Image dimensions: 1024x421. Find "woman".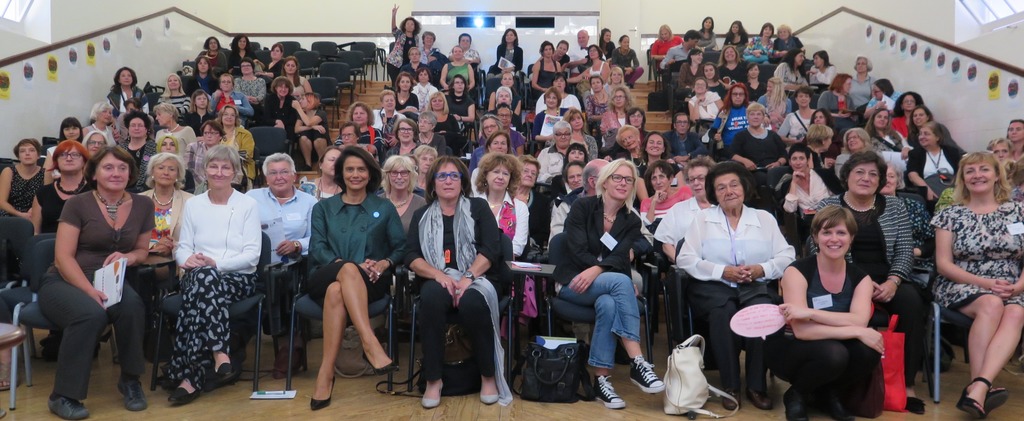
<region>439, 45, 475, 99</region>.
